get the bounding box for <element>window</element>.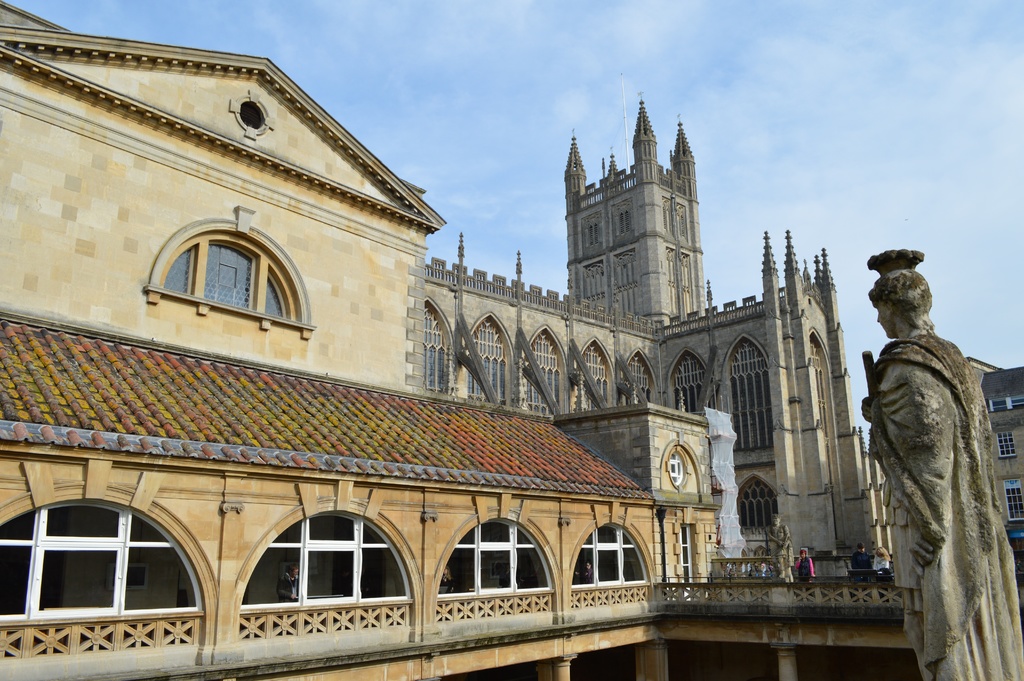
<box>0,500,206,620</box>.
